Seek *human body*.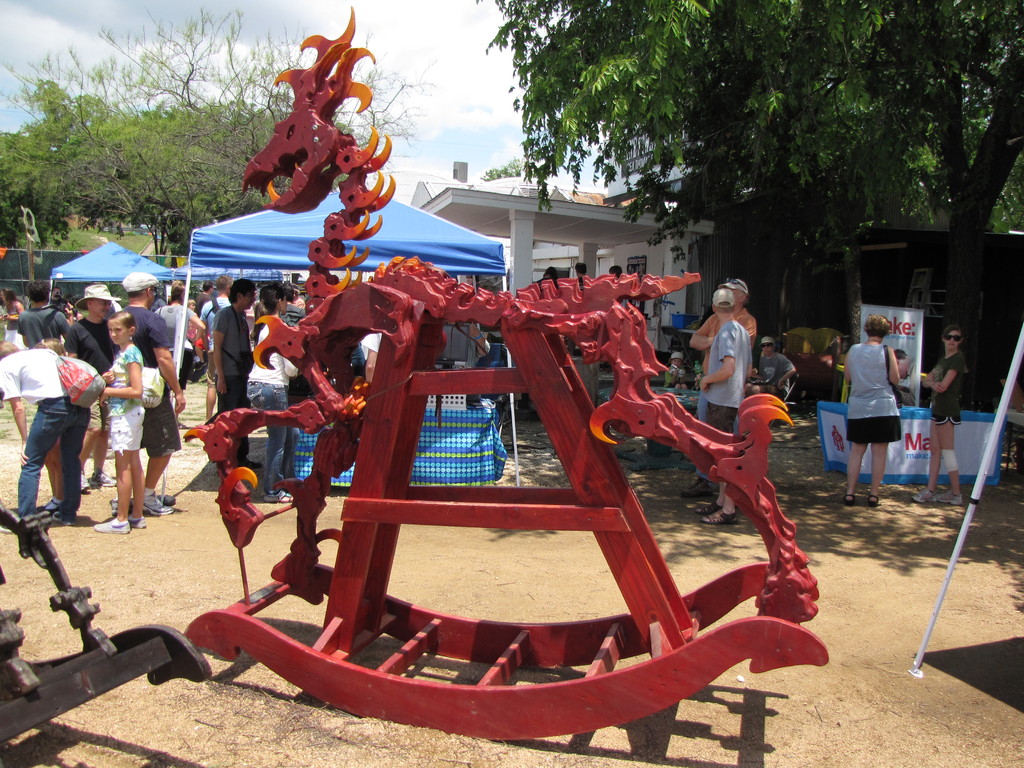
Rect(748, 332, 797, 404).
